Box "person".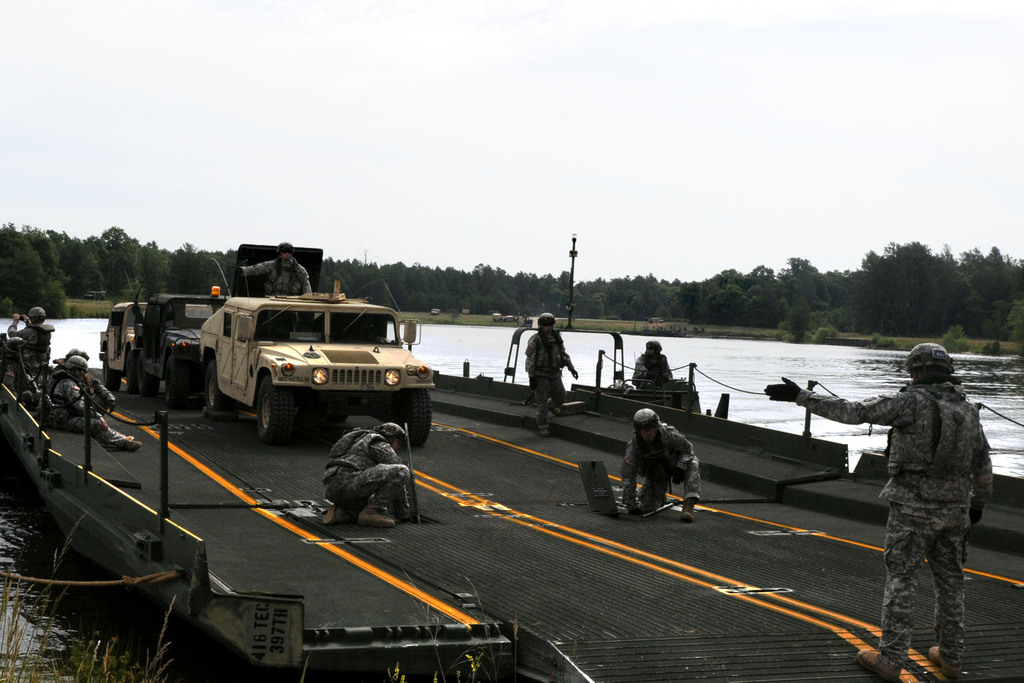
bbox(617, 409, 700, 520).
